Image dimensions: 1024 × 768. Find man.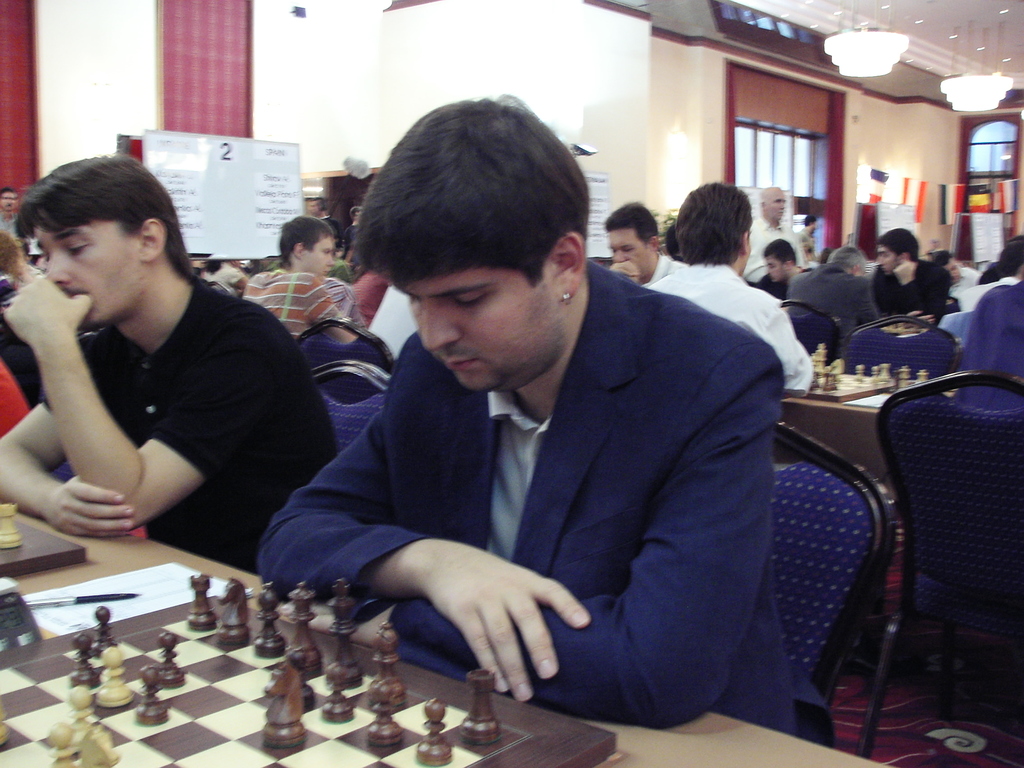
{"x1": 601, "y1": 205, "x2": 687, "y2": 294}.
